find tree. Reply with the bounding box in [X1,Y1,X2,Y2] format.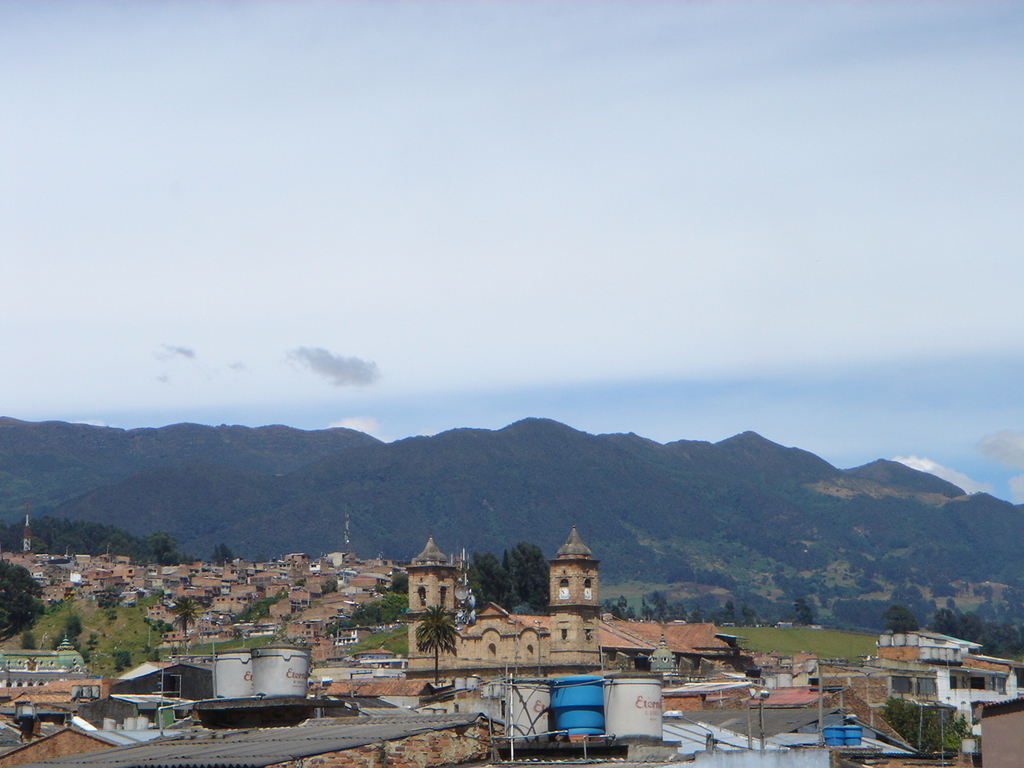
[321,580,338,595].
